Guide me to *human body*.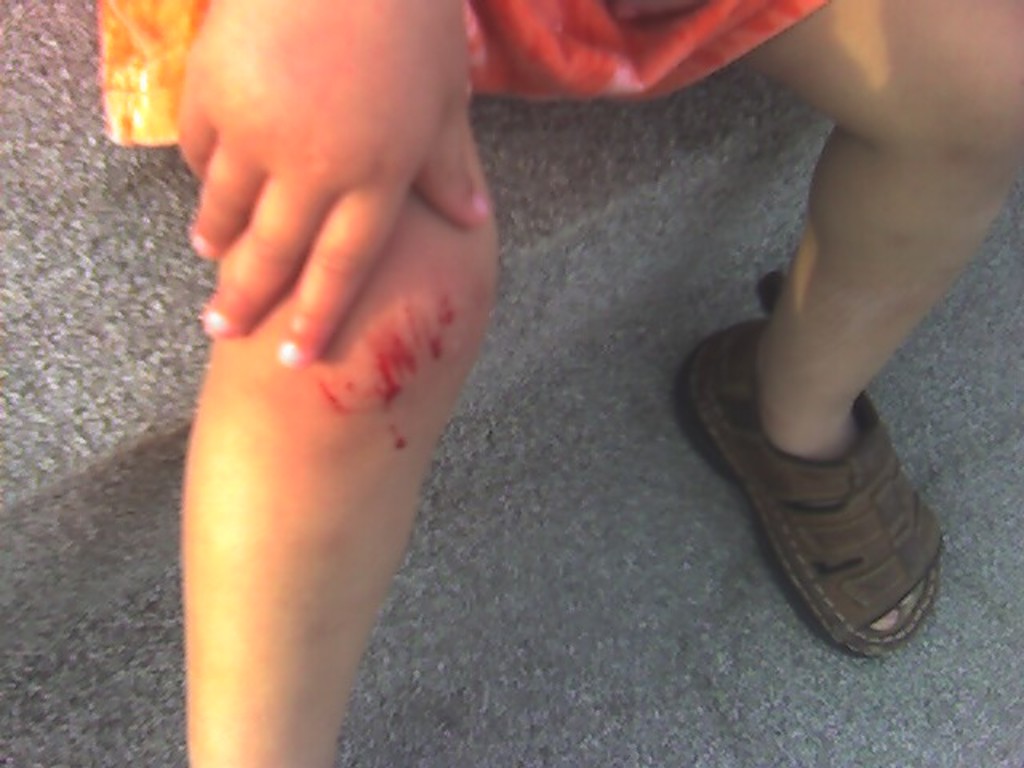
Guidance: locate(166, 0, 1022, 766).
